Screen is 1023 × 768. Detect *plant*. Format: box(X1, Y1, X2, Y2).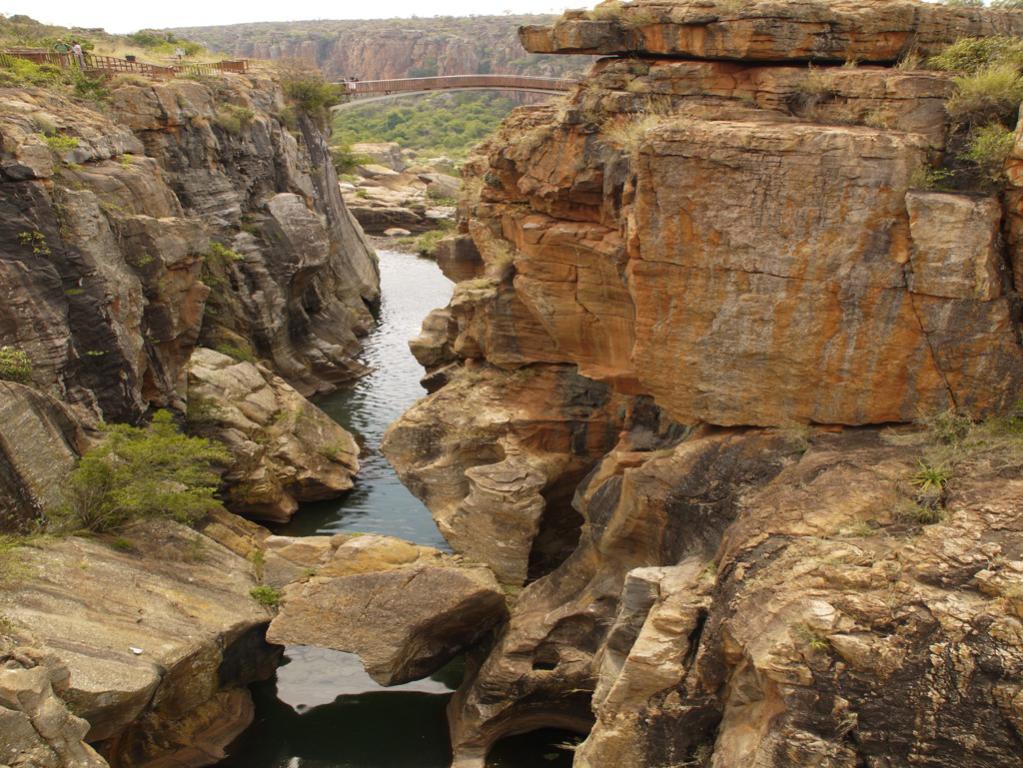
box(13, 50, 130, 112).
